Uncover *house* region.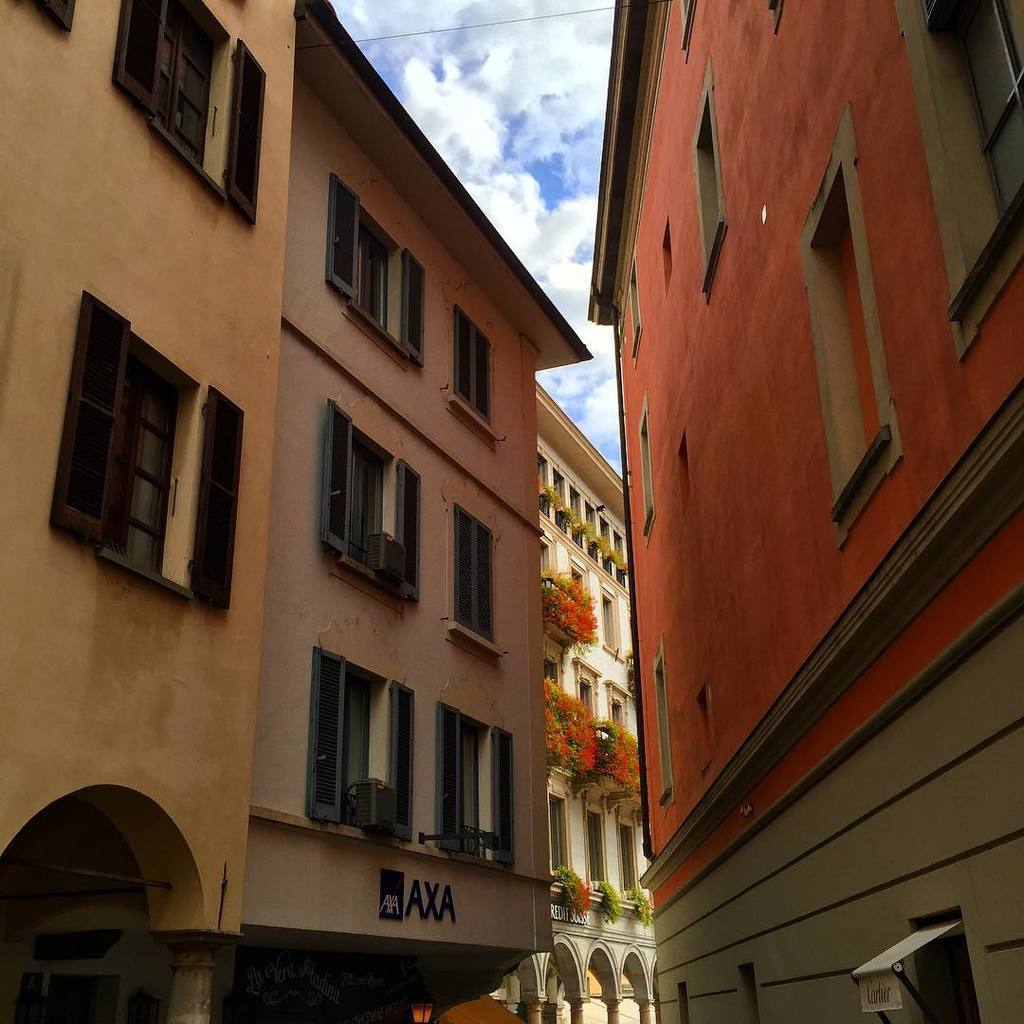
Uncovered: (left=588, top=0, right=1023, bottom=1023).
